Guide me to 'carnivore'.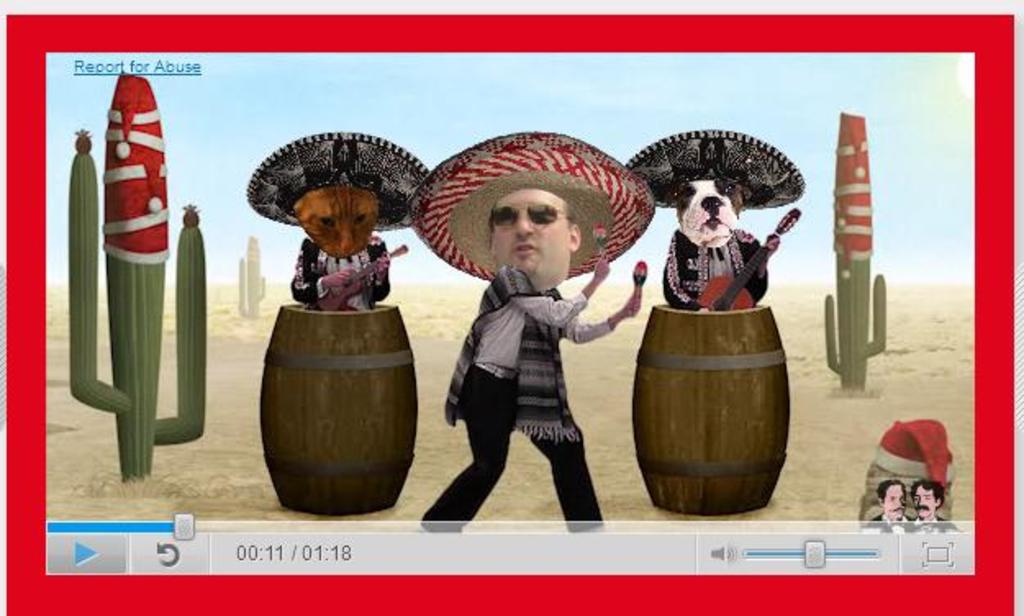
Guidance: locate(911, 477, 937, 519).
